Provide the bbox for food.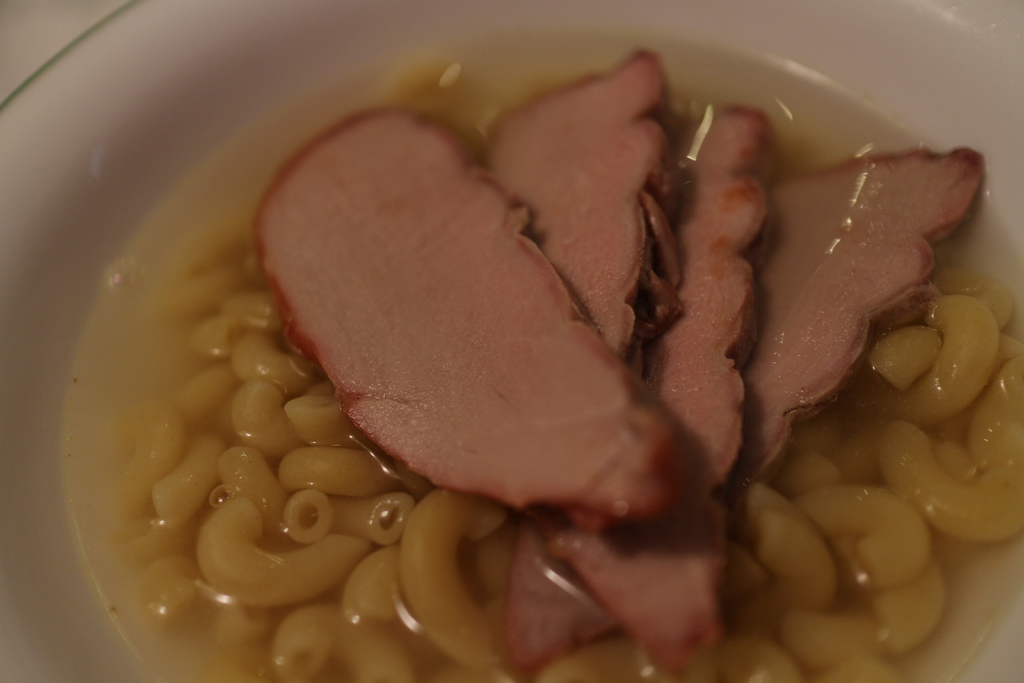
pyautogui.locateOnScreen(88, 42, 1010, 637).
